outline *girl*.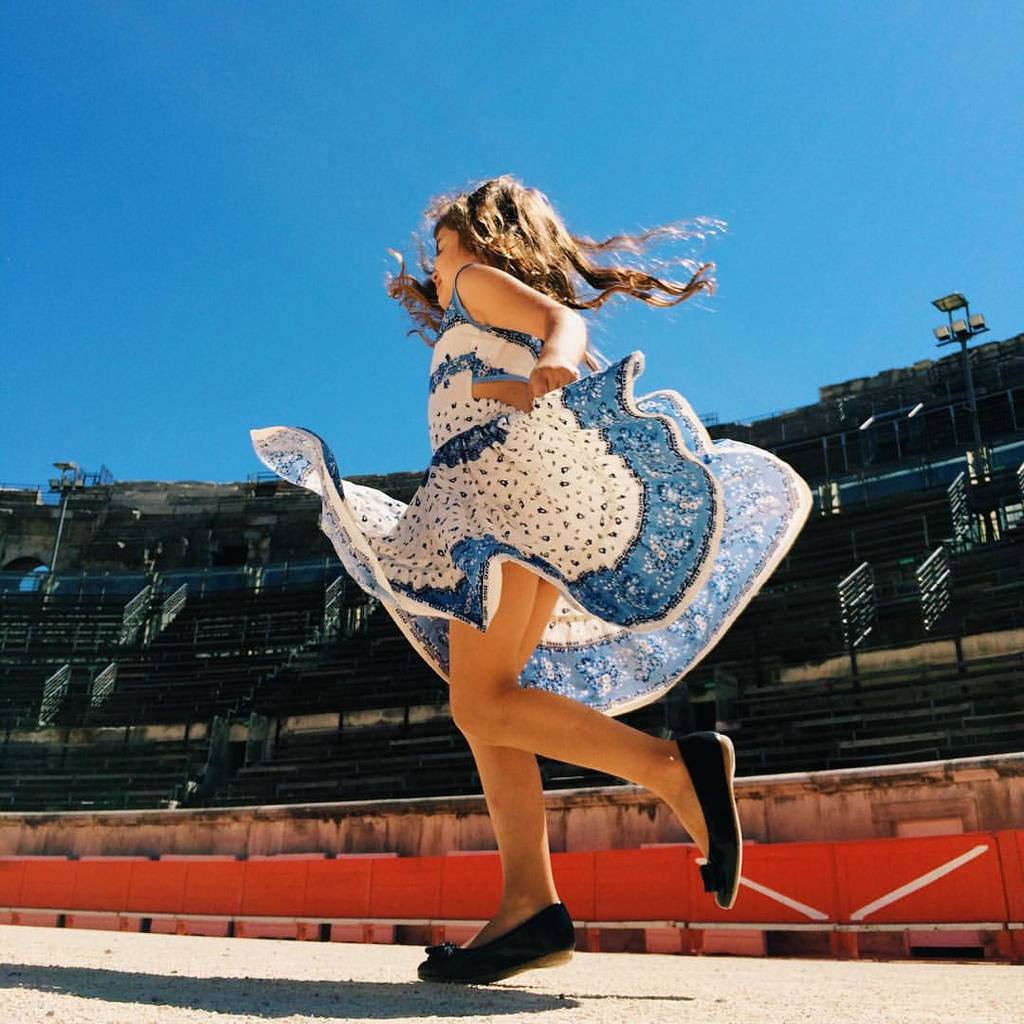
Outline: [231, 164, 822, 985].
